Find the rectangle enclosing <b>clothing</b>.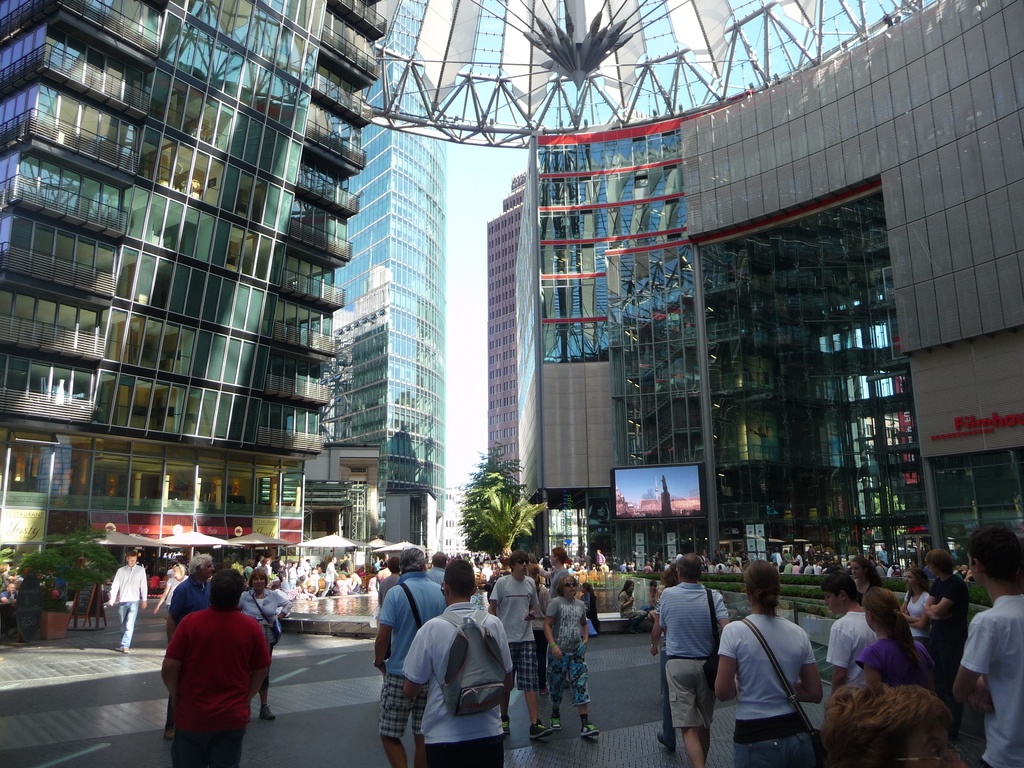
662/577/731/728.
